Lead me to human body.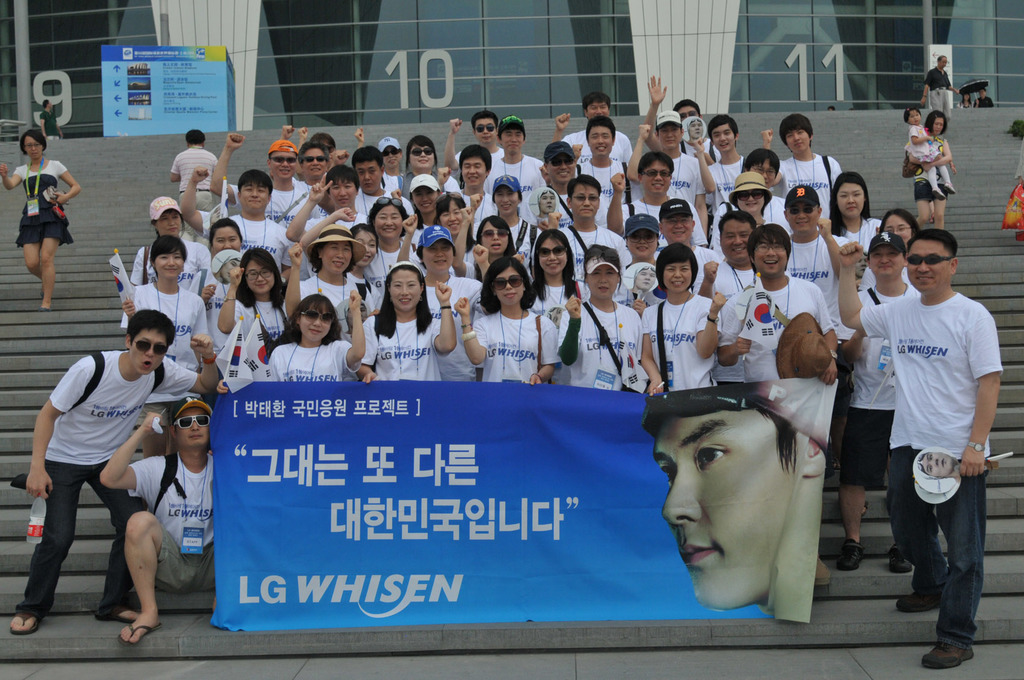
Lead to [left=856, top=163, right=1004, bottom=677].
